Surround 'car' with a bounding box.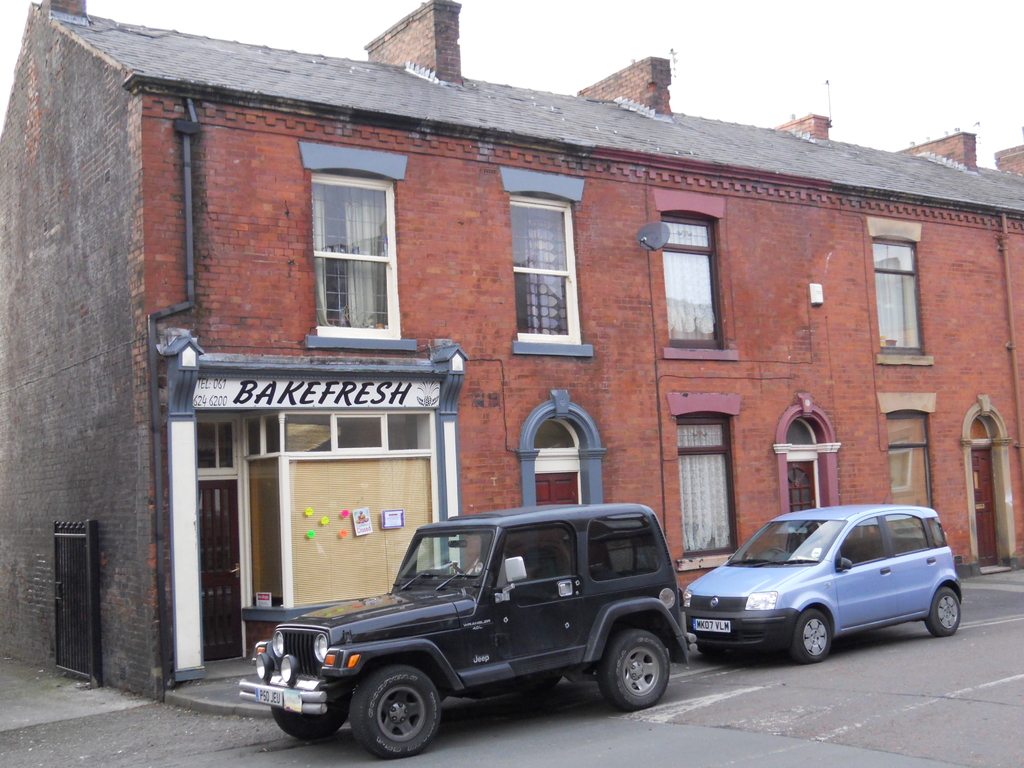
Rect(234, 503, 717, 758).
